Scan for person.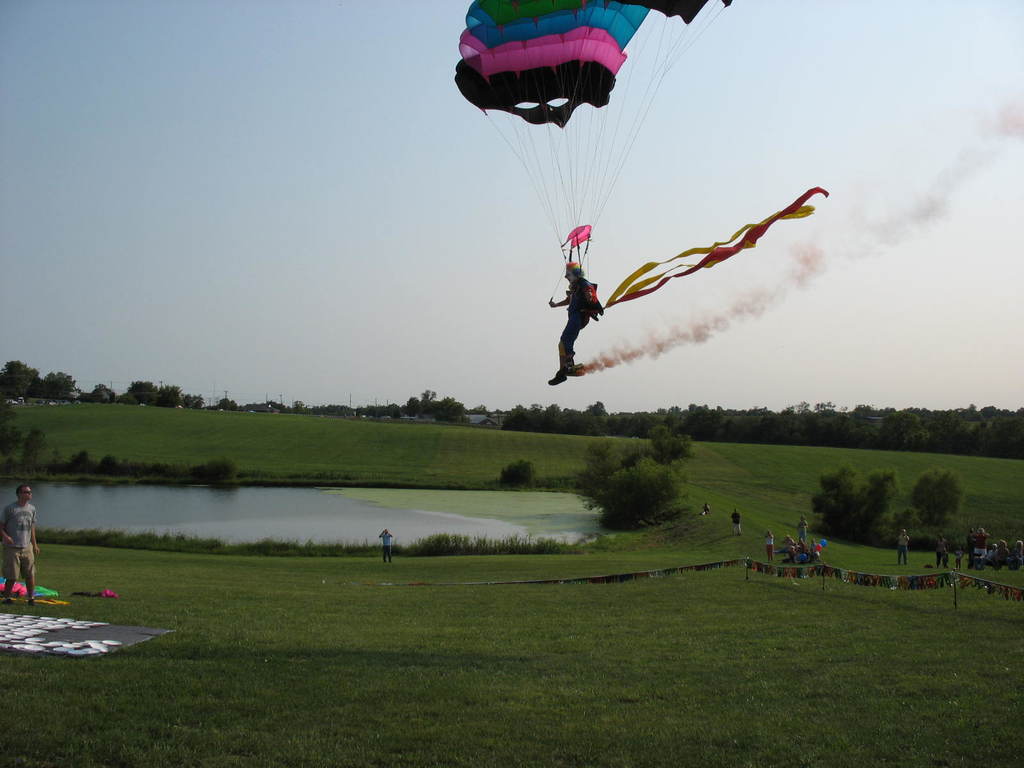
Scan result: pyautogui.locateOnScreen(970, 527, 988, 554).
